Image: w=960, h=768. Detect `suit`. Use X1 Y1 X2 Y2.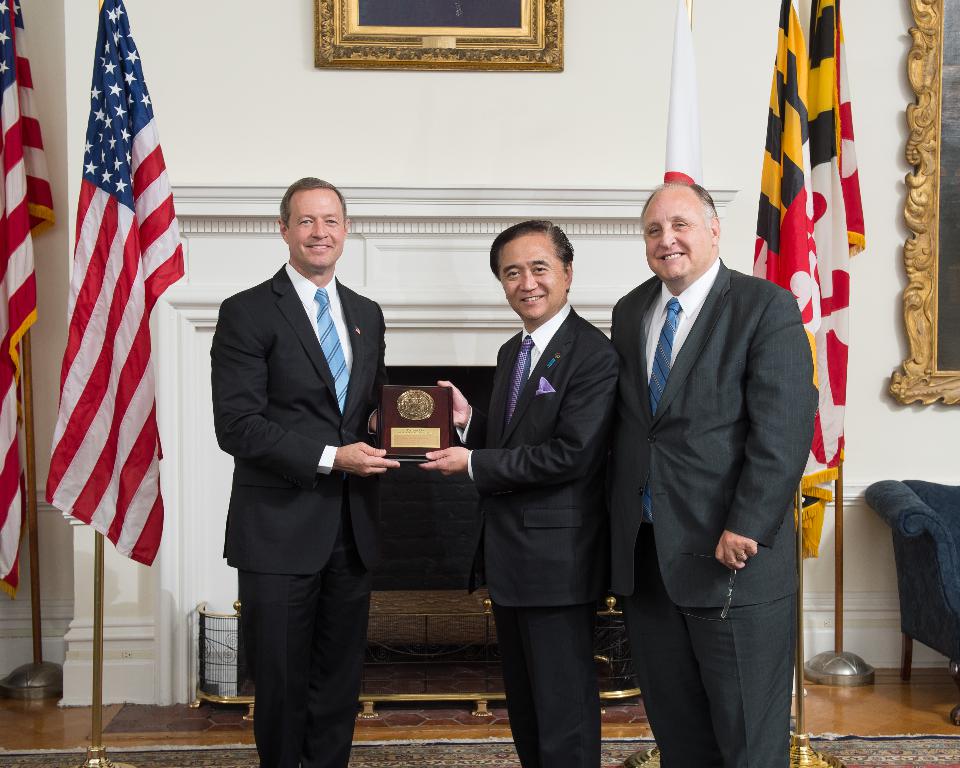
197 158 392 762.
